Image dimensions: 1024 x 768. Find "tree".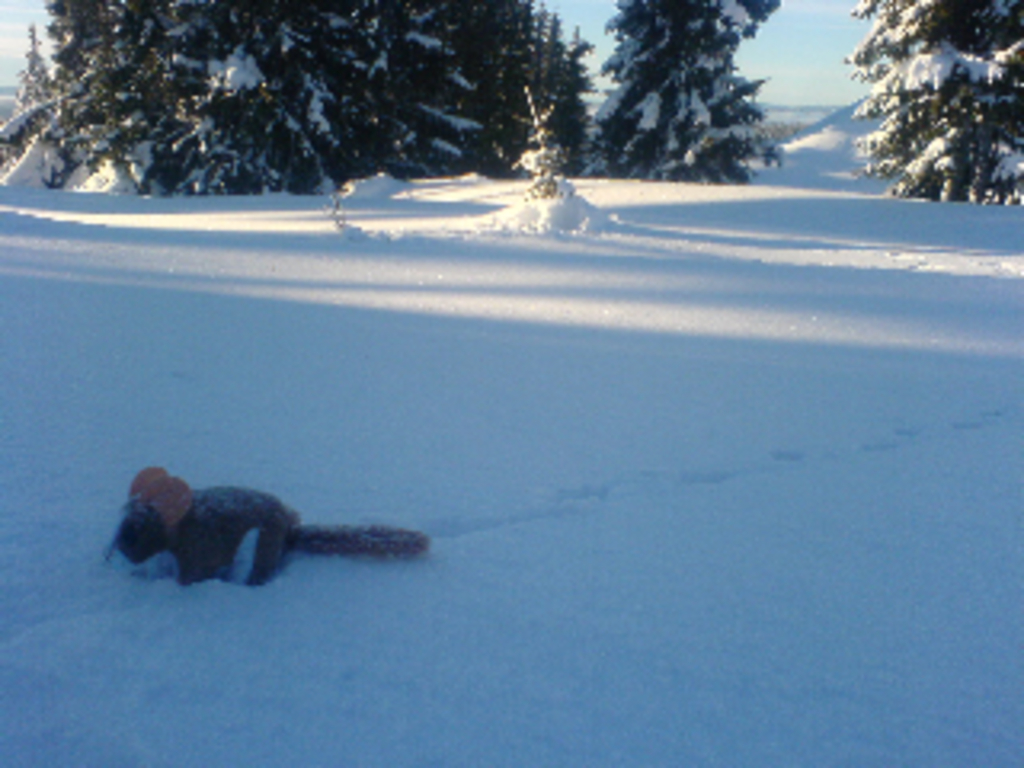
region(838, 0, 1021, 202).
